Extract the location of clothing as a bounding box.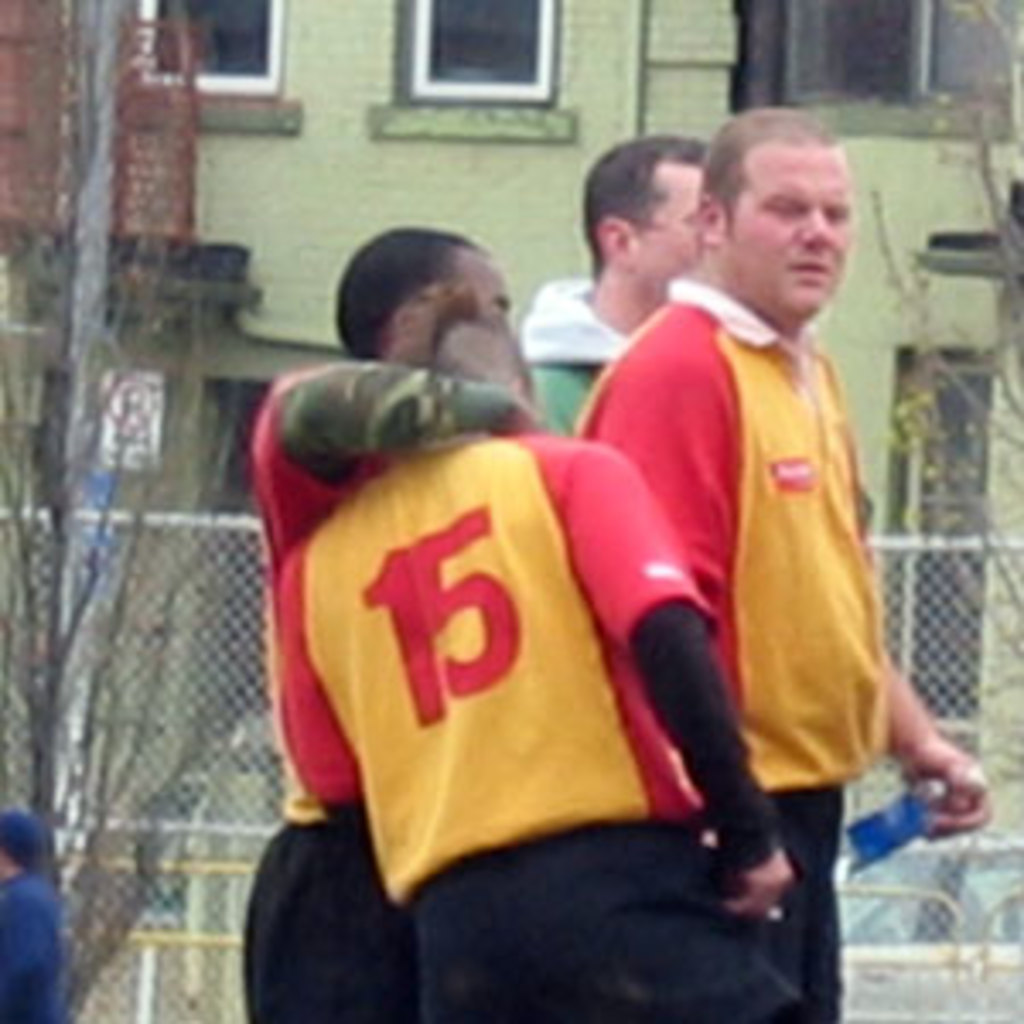
[left=273, top=430, right=819, bottom=1014].
